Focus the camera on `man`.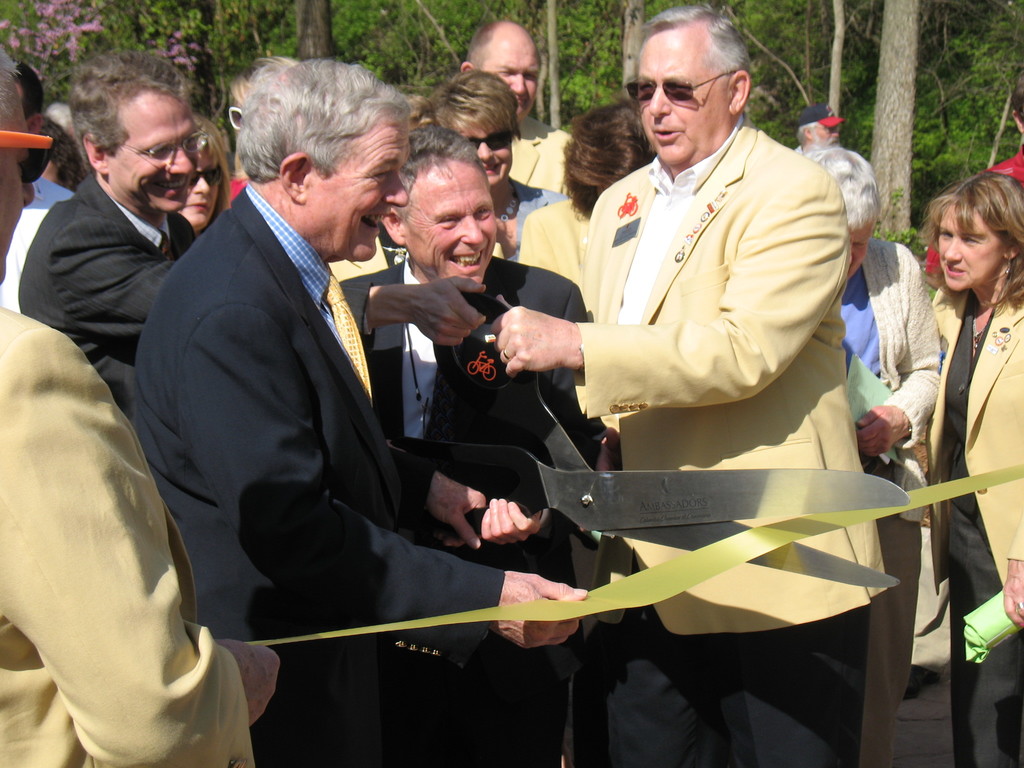
Focus region: rect(455, 21, 566, 206).
